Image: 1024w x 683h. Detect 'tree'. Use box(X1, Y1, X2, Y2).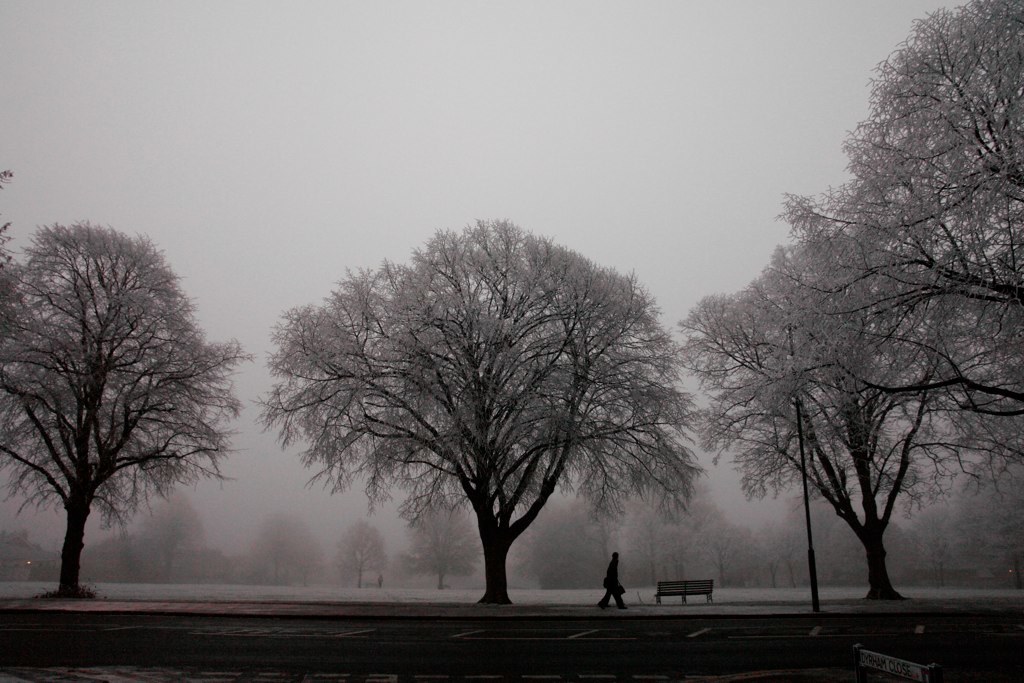
box(244, 213, 696, 618).
